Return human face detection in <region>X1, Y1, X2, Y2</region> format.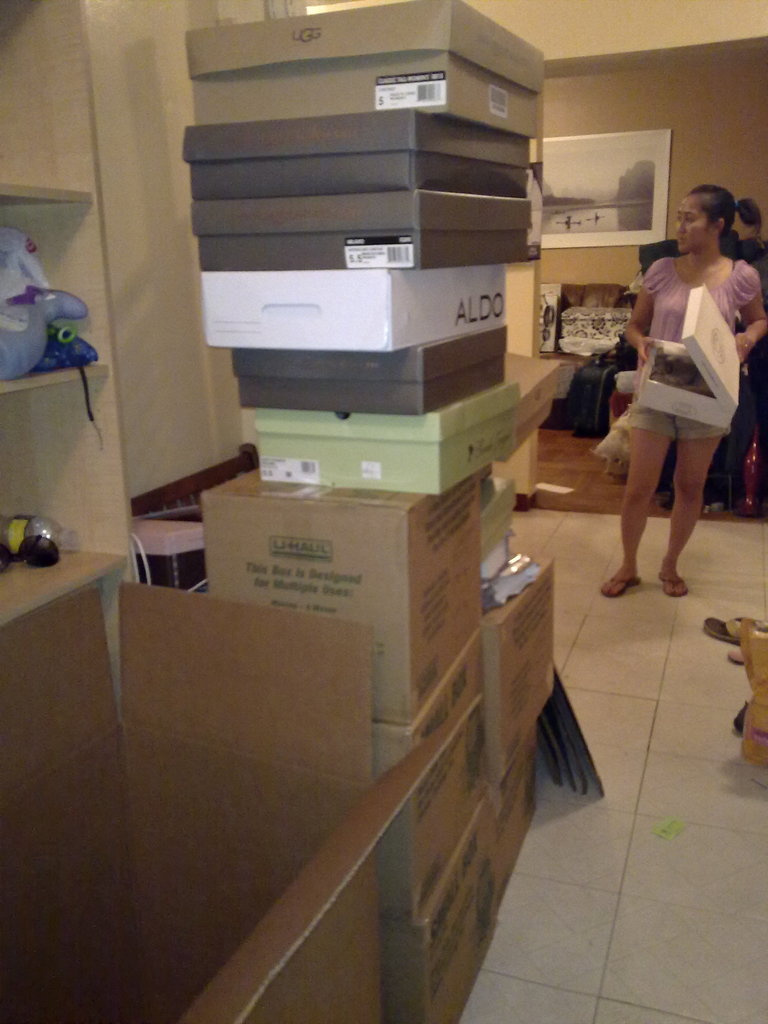
<region>676, 193, 717, 252</region>.
